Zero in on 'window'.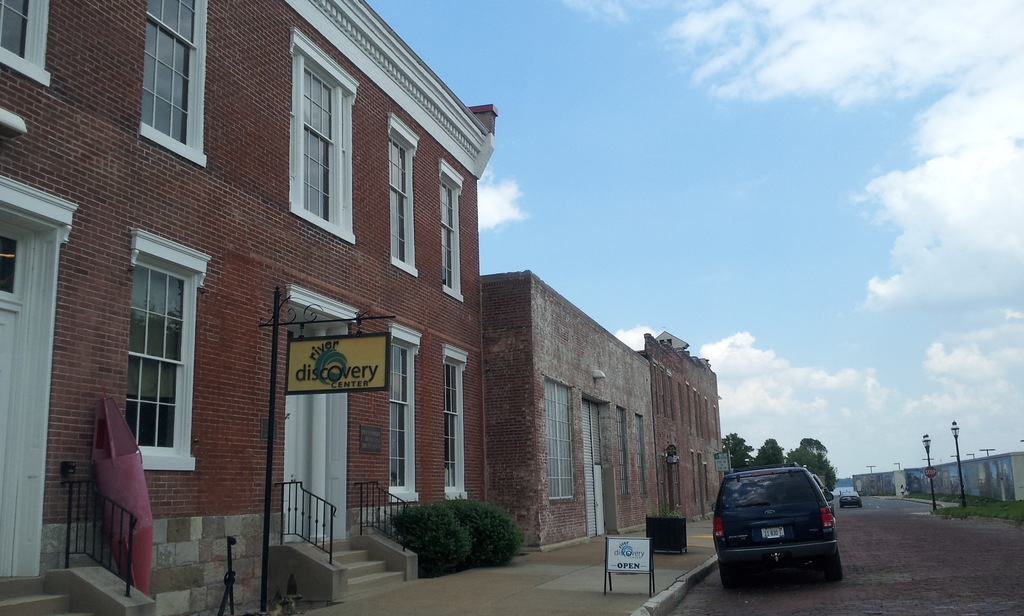
Zeroed in: region(438, 172, 464, 296).
